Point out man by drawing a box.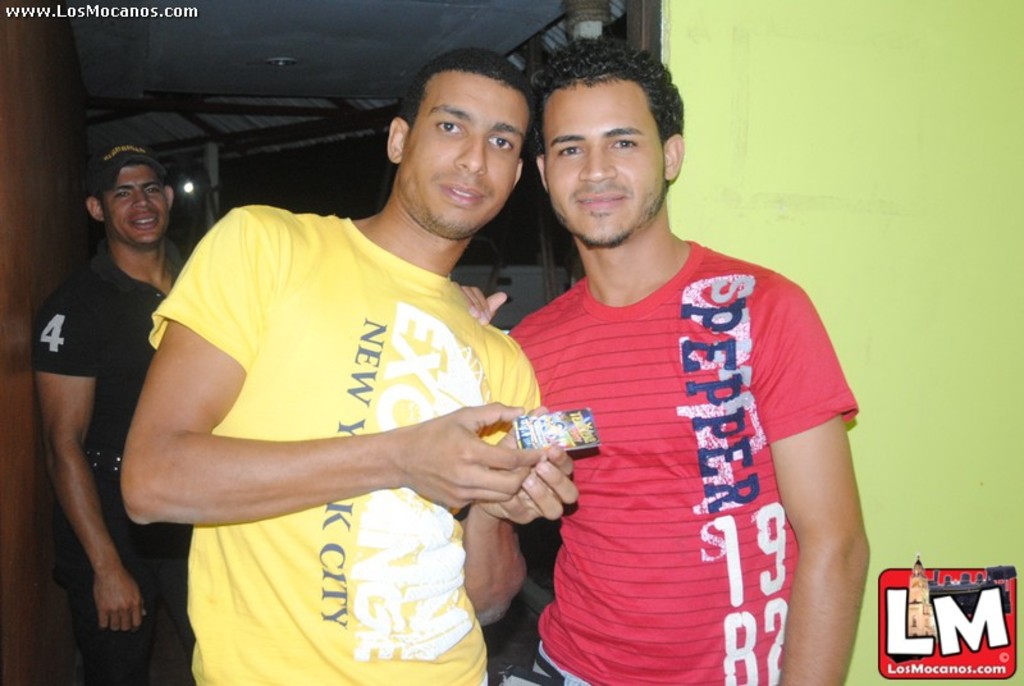
region(32, 134, 195, 685).
